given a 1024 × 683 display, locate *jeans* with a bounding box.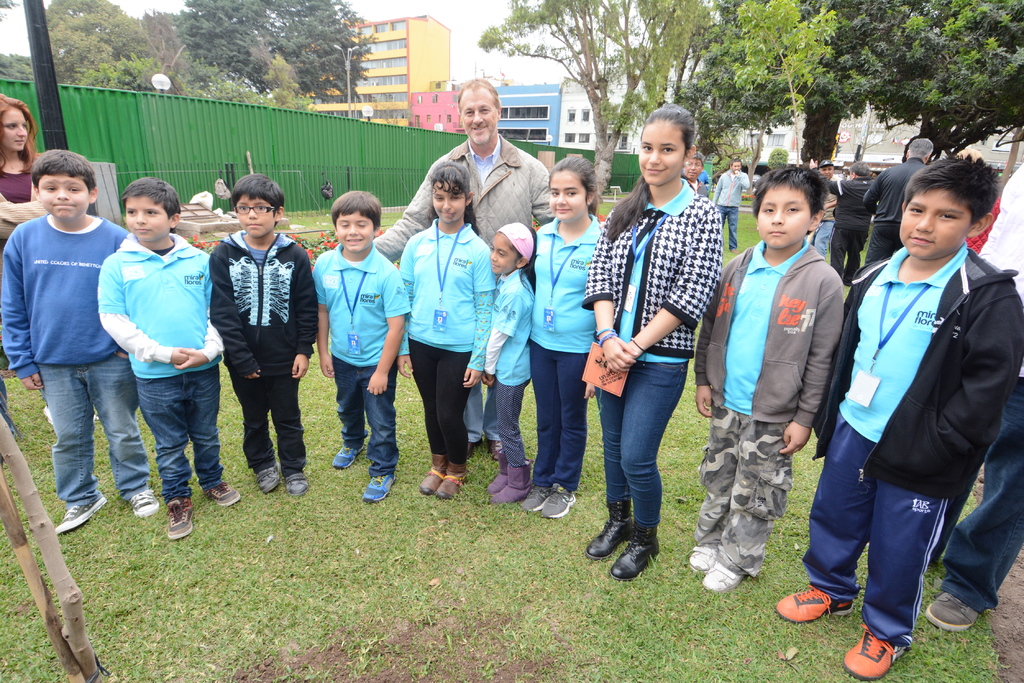
Located: <box>465,372,498,444</box>.
